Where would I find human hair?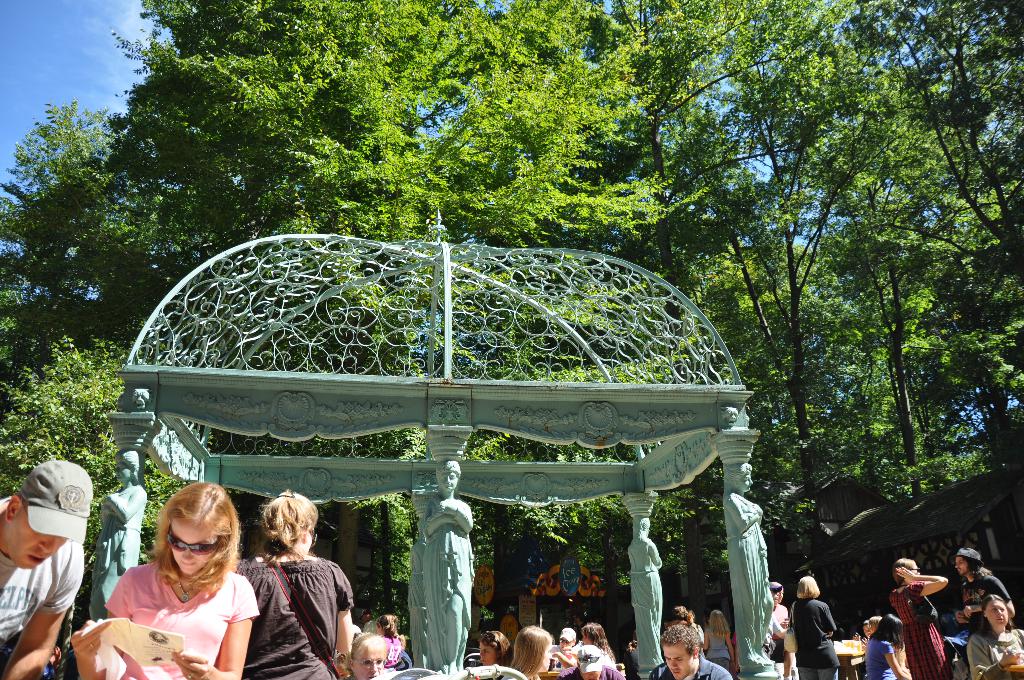
At [871,615,905,652].
